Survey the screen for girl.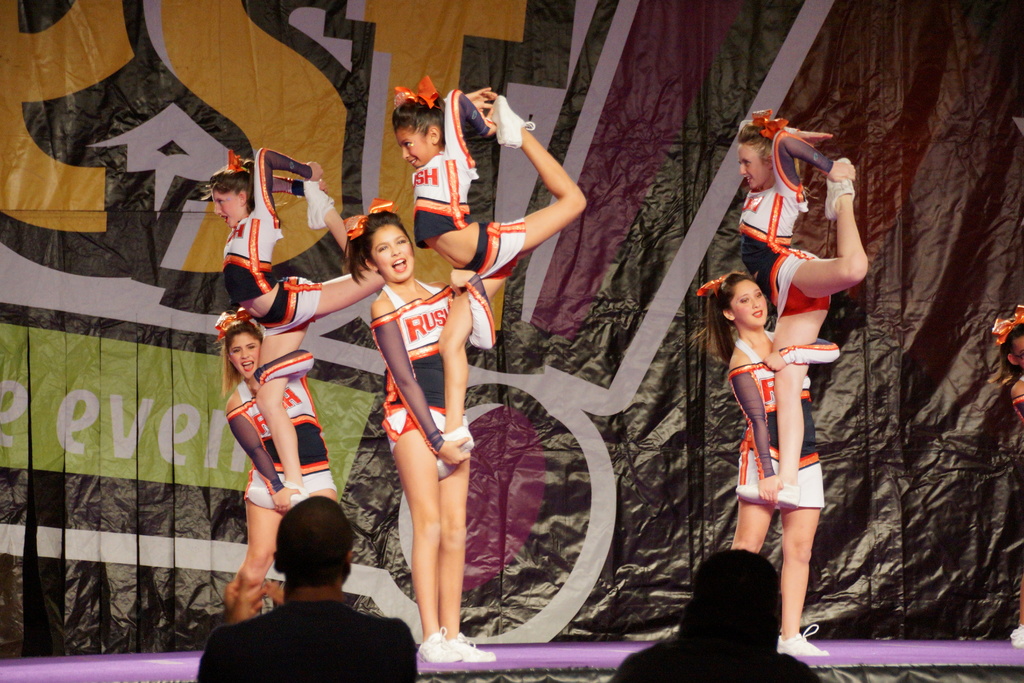
Survey found: crop(739, 110, 867, 509).
